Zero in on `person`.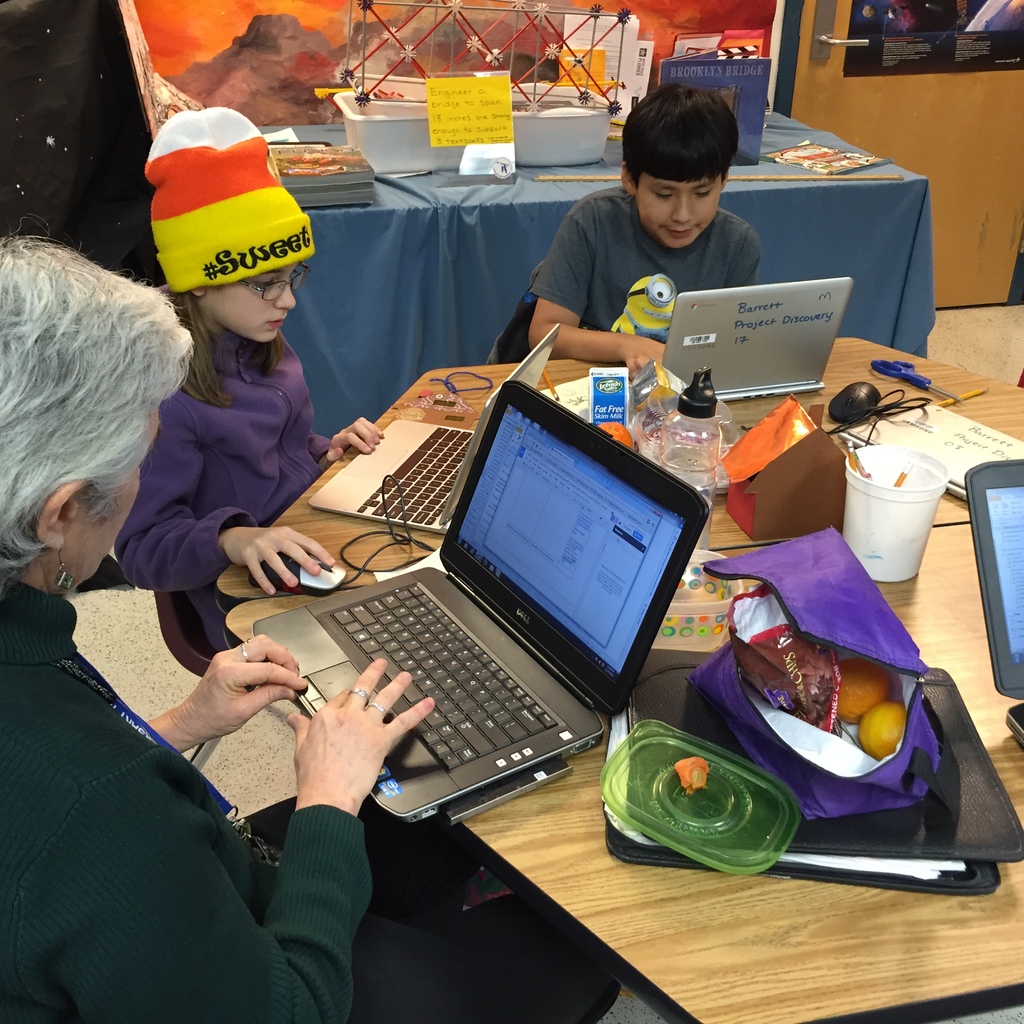
Zeroed in: [0,237,620,1023].
